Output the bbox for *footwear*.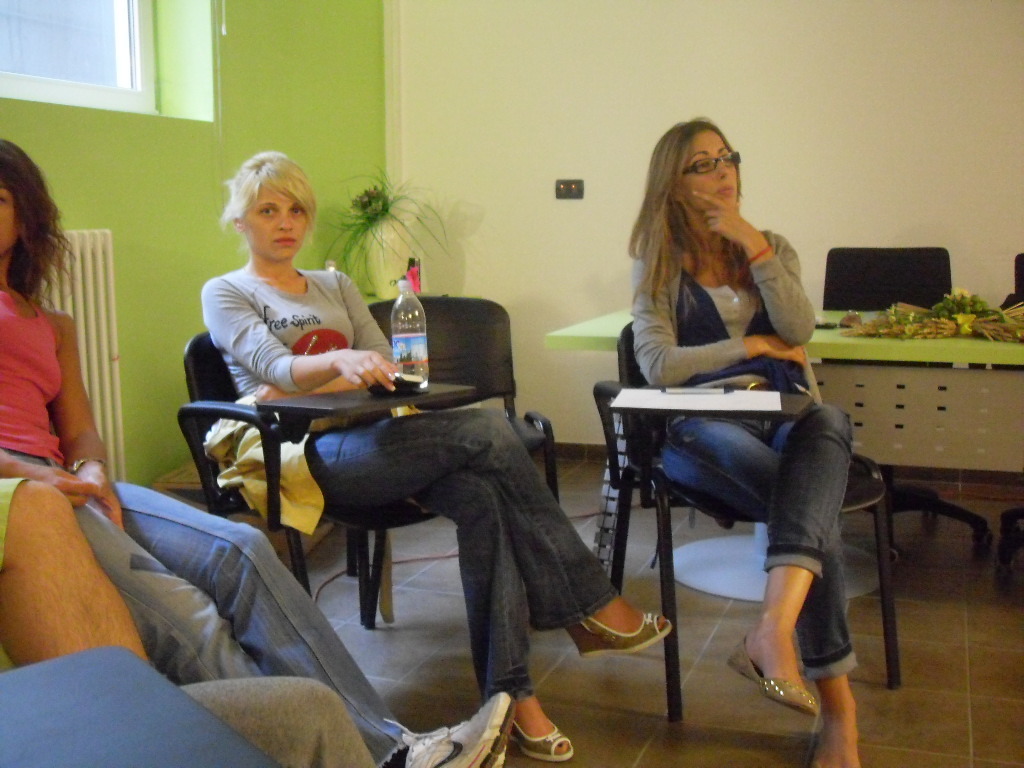
(382,695,515,767).
